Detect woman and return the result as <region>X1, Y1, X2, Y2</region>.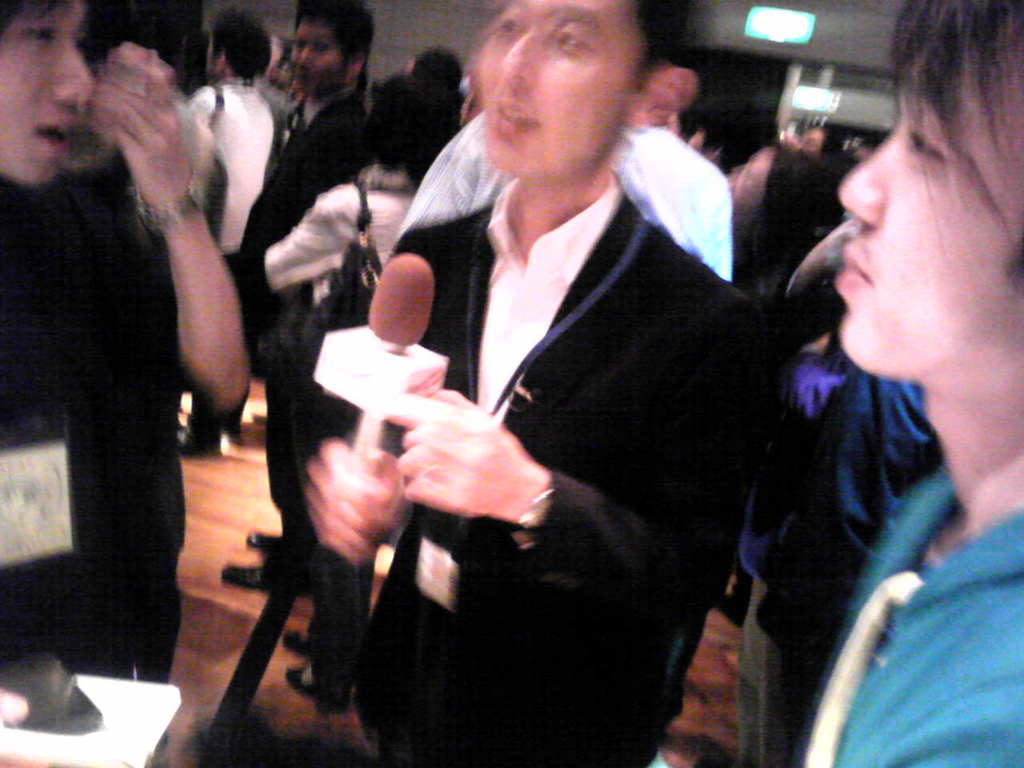
<region>0, 0, 88, 214</region>.
